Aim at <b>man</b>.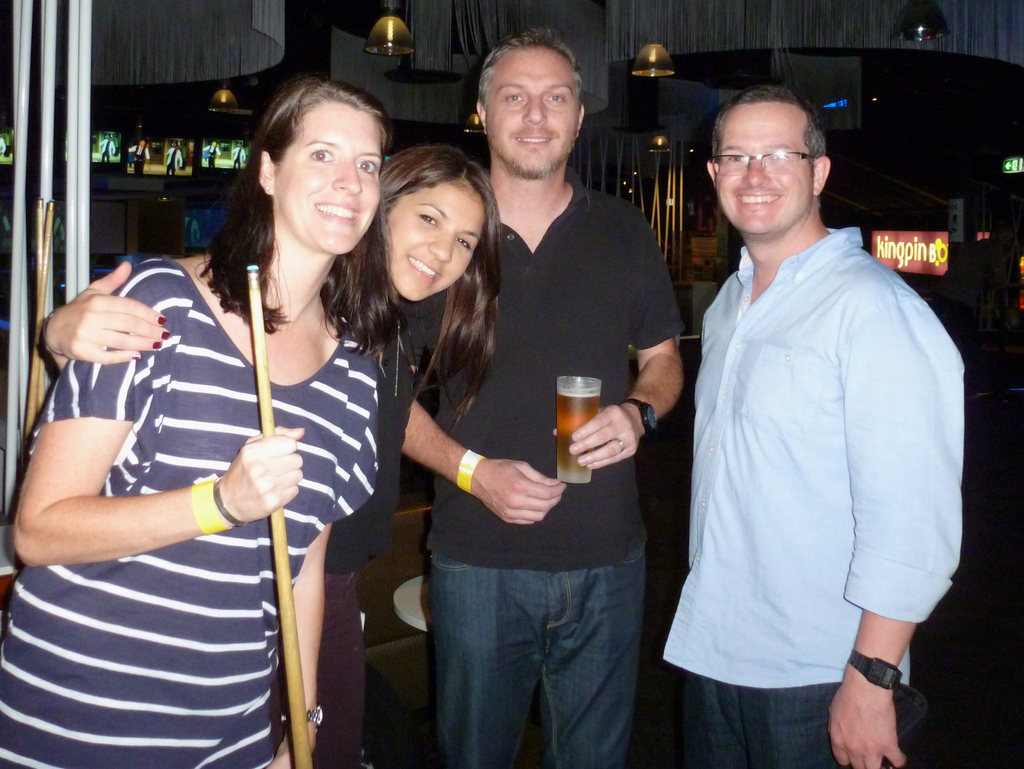
Aimed at 127,139,151,171.
